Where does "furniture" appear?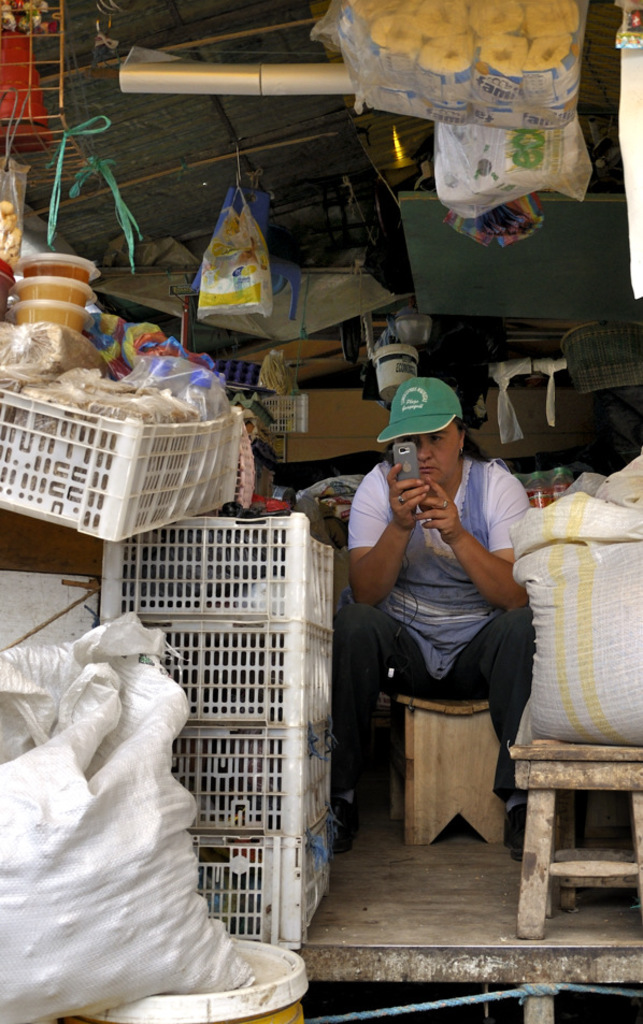
Appears at x1=371, y1=687, x2=516, y2=848.
